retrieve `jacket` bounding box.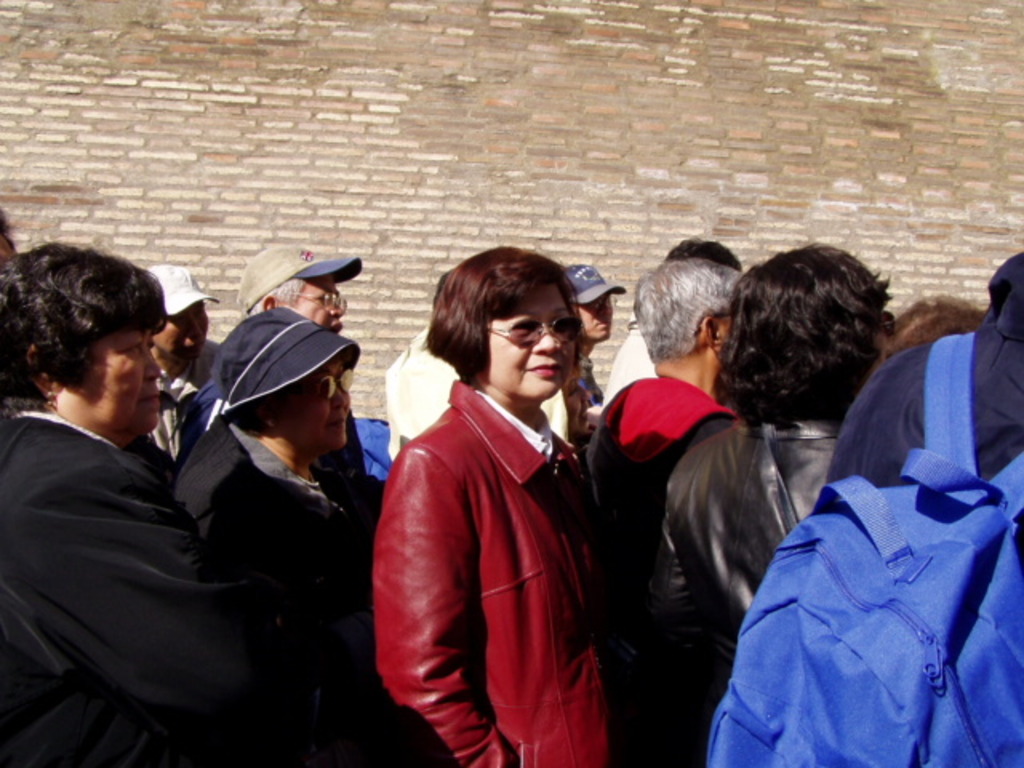
Bounding box: (left=370, top=378, right=622, bottom=766).
